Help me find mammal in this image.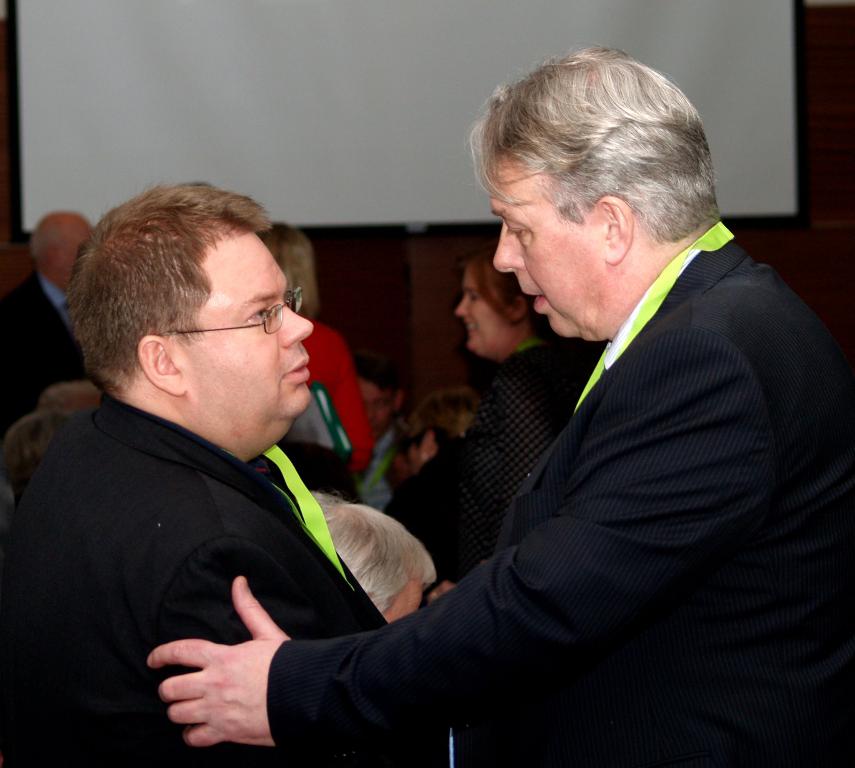
Found it: (left=0, top=219, right=447, bottom=754).
